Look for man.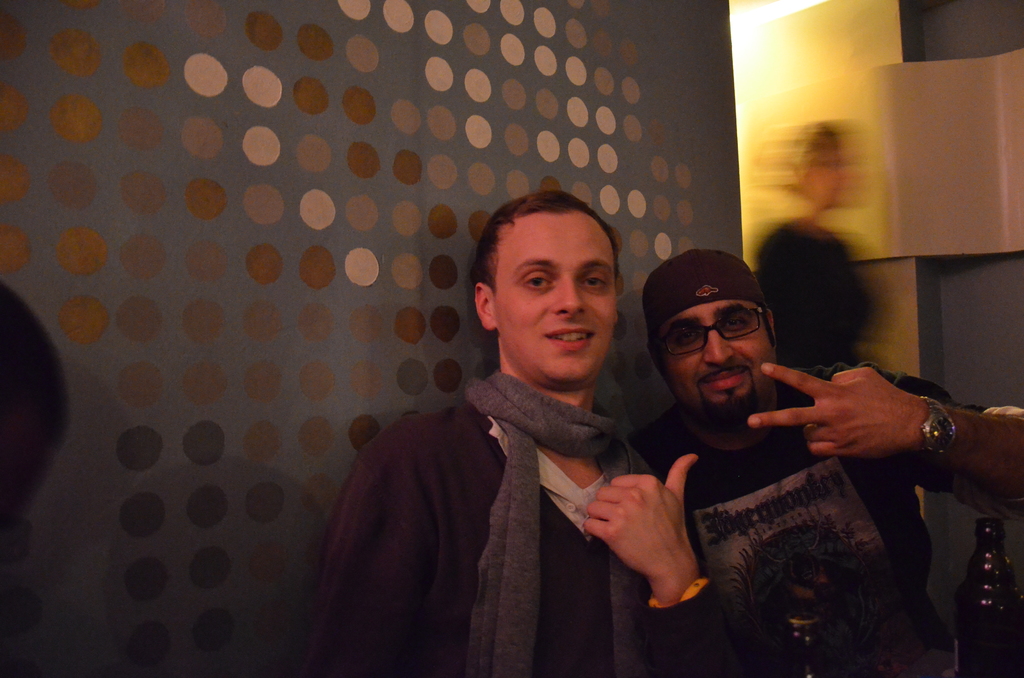
Found: 637/254/1023/677.
